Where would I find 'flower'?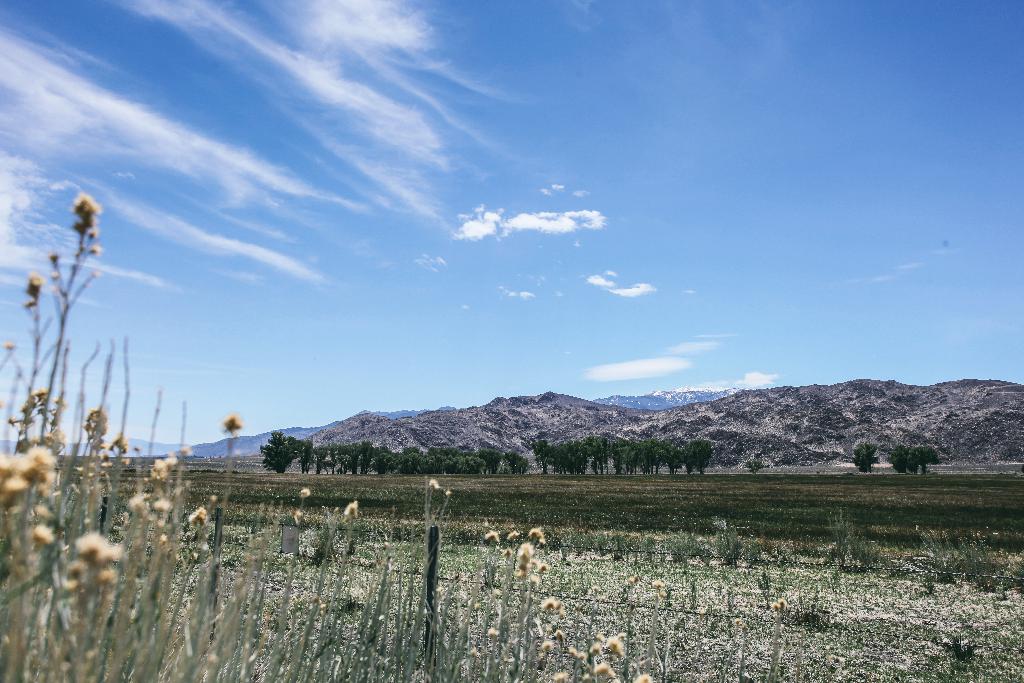
At 530/529/543/539.
